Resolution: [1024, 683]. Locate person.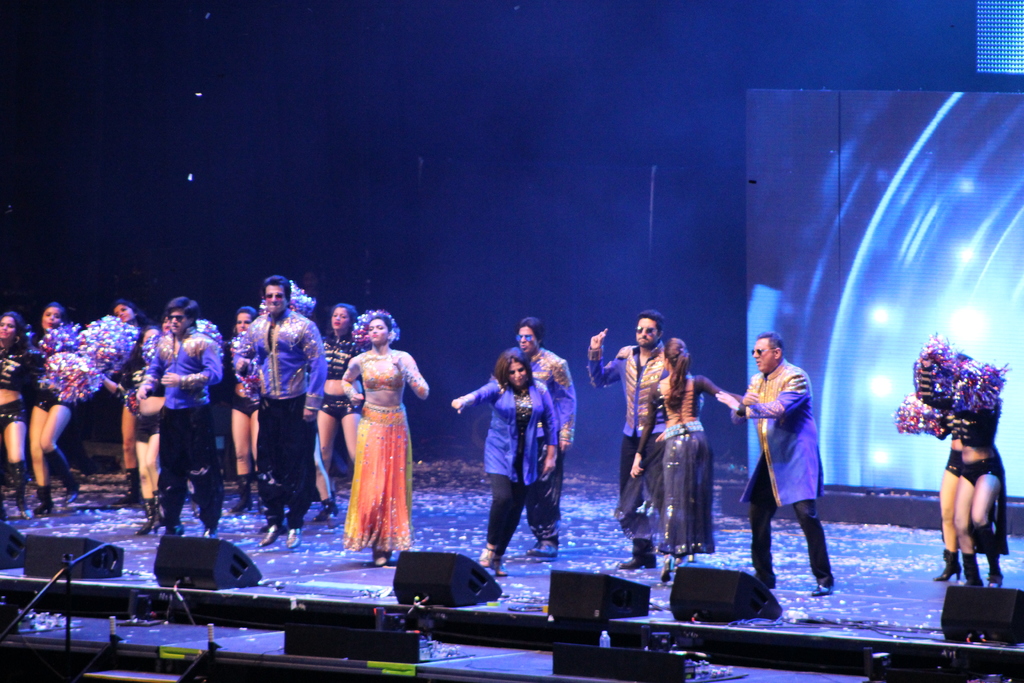
x1=236, y1=275, x2=328, y2=550.
